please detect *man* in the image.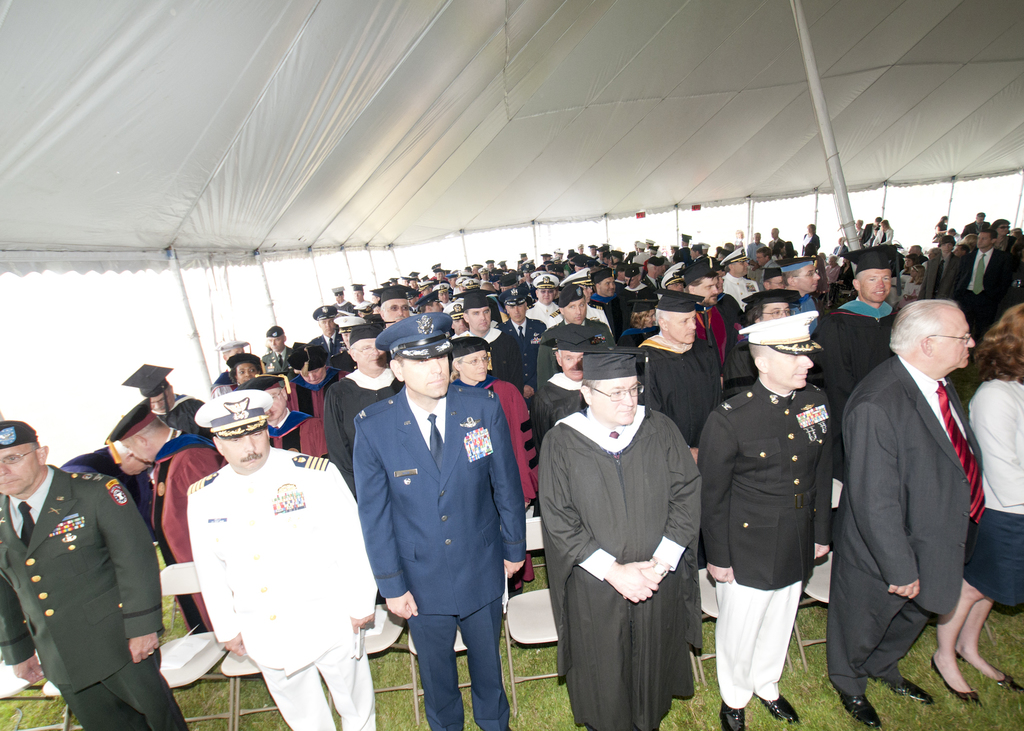
box=[620, 289, 727, 619].
